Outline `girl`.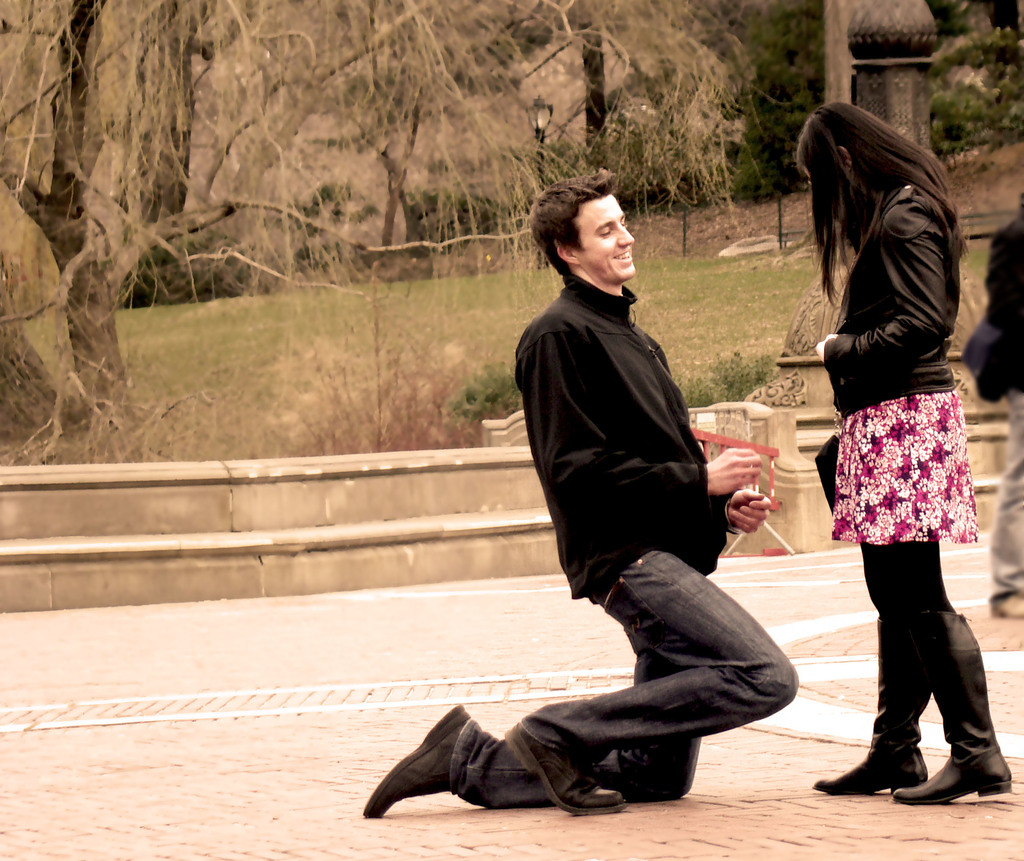
Outline: detection(797, 95, 1009, 805).
